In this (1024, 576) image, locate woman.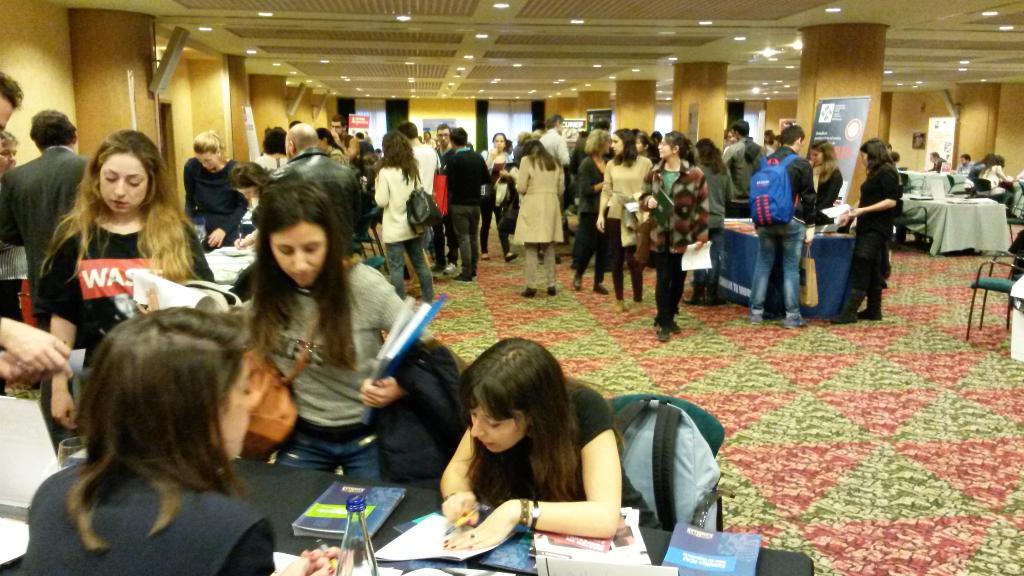
Bounding box: x1=574, y1=124, x2=614, y2=298.
